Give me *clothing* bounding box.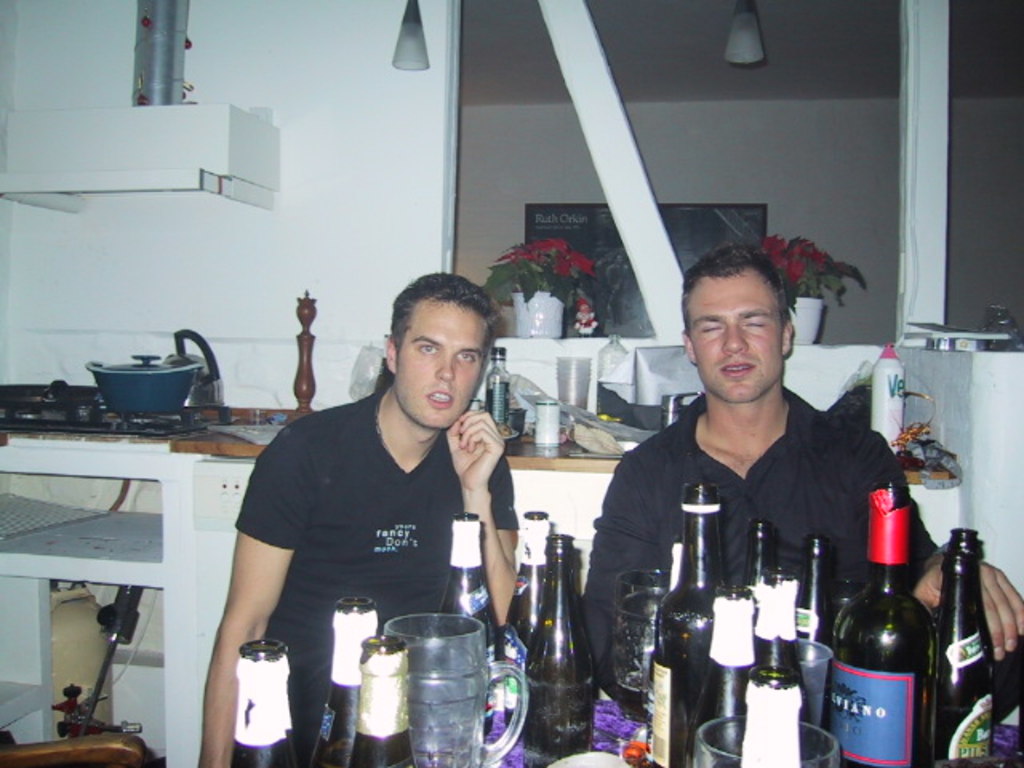
605, 258, 635, 326.
